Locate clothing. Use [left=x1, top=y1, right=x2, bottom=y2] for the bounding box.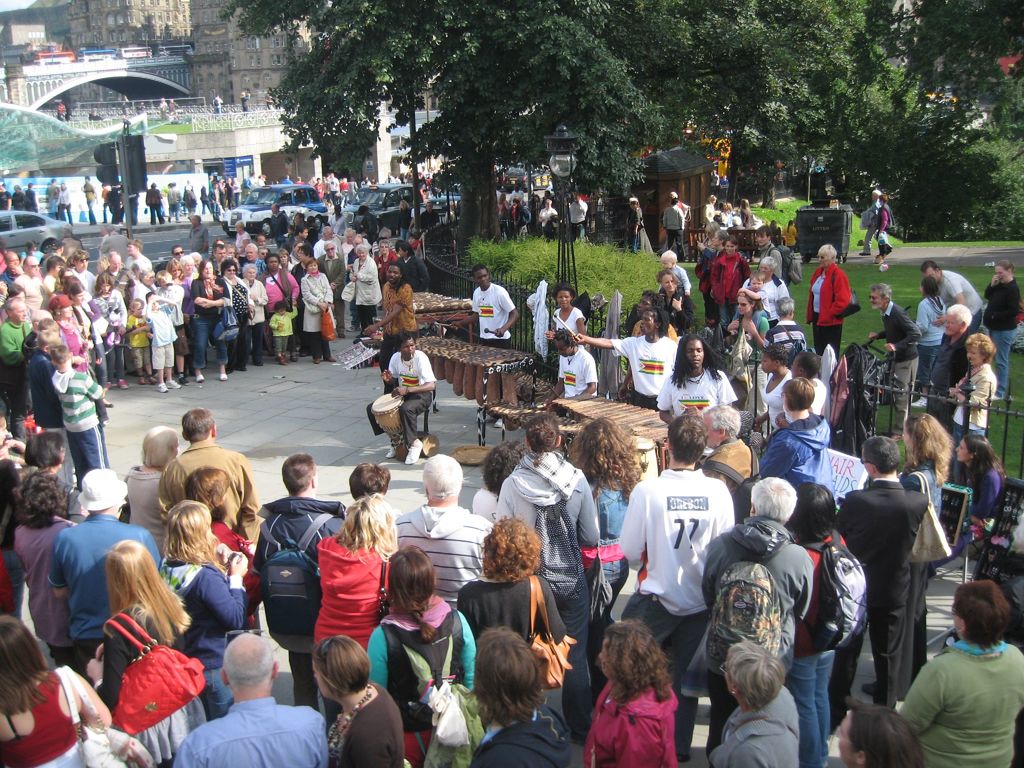
[left=703, top=201, right=712, bottom=225].
